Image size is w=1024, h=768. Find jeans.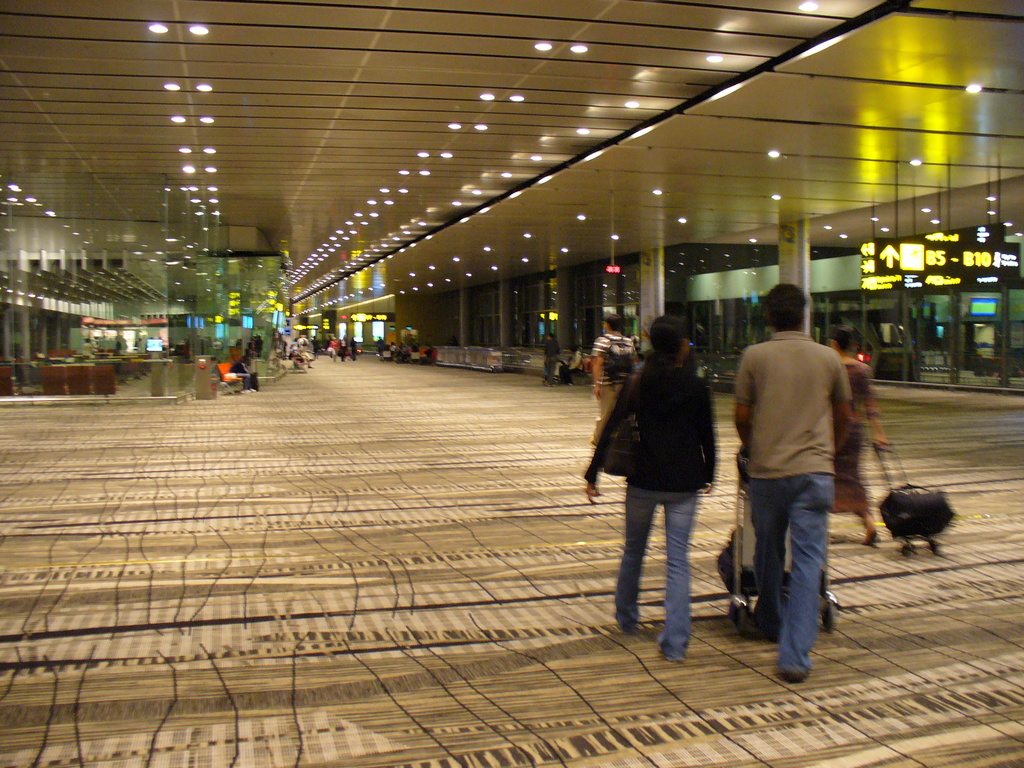
Rect(612, 487, 699, 653).
